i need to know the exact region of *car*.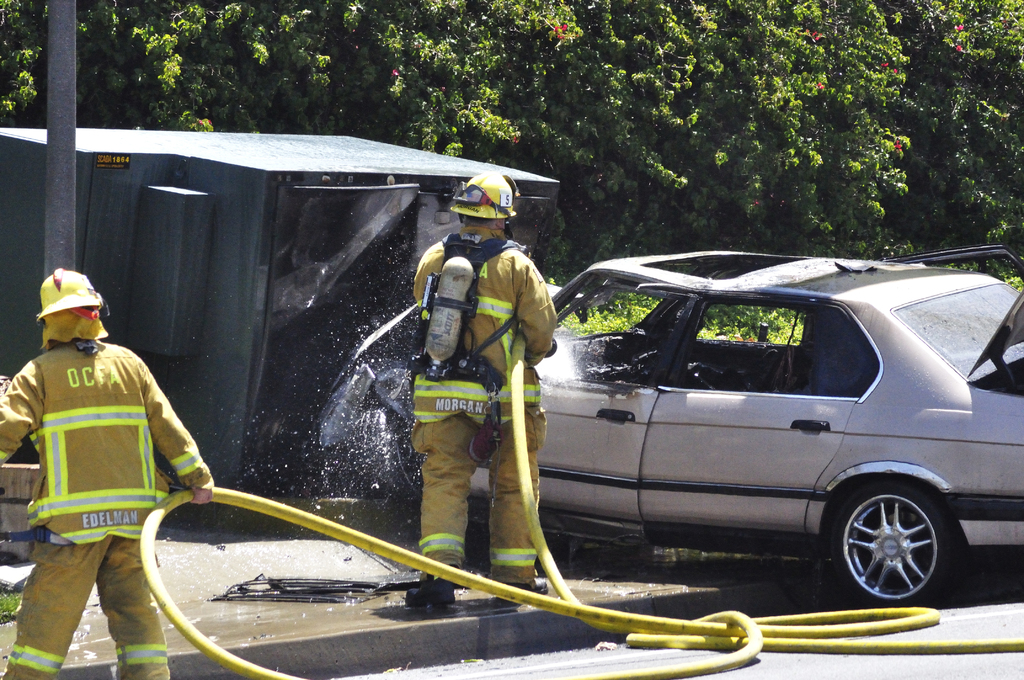
Region: crop(419, 257, 1016, 620).
